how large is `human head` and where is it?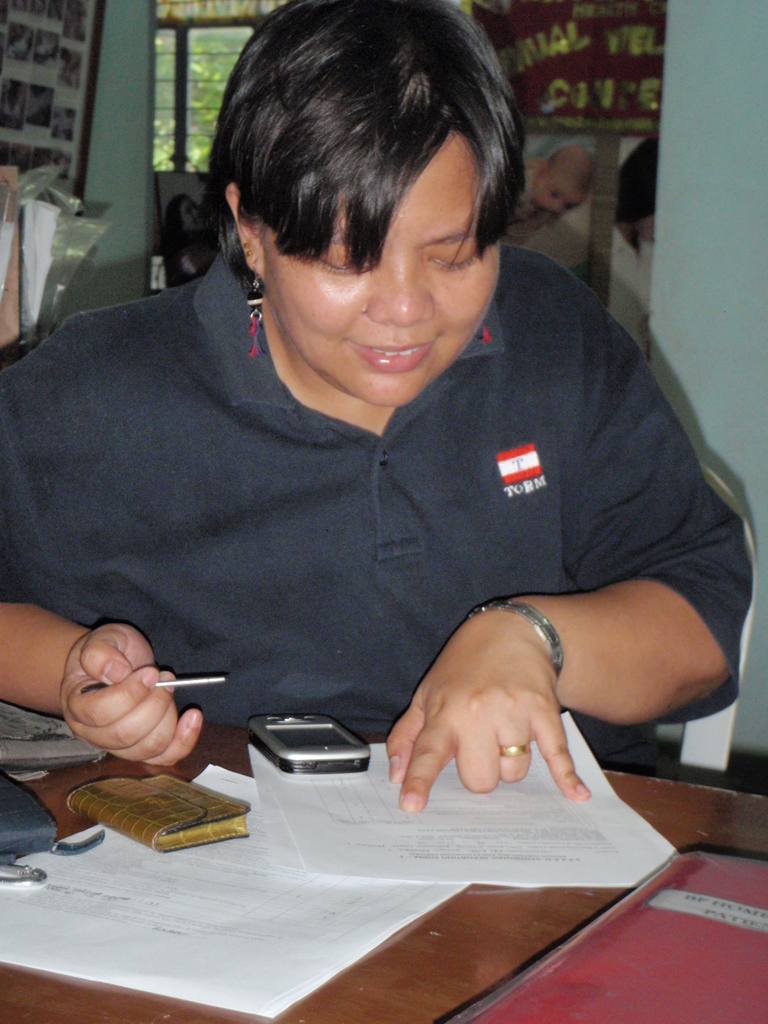
Bounding box: bbox(199, 12, 531, 362).
